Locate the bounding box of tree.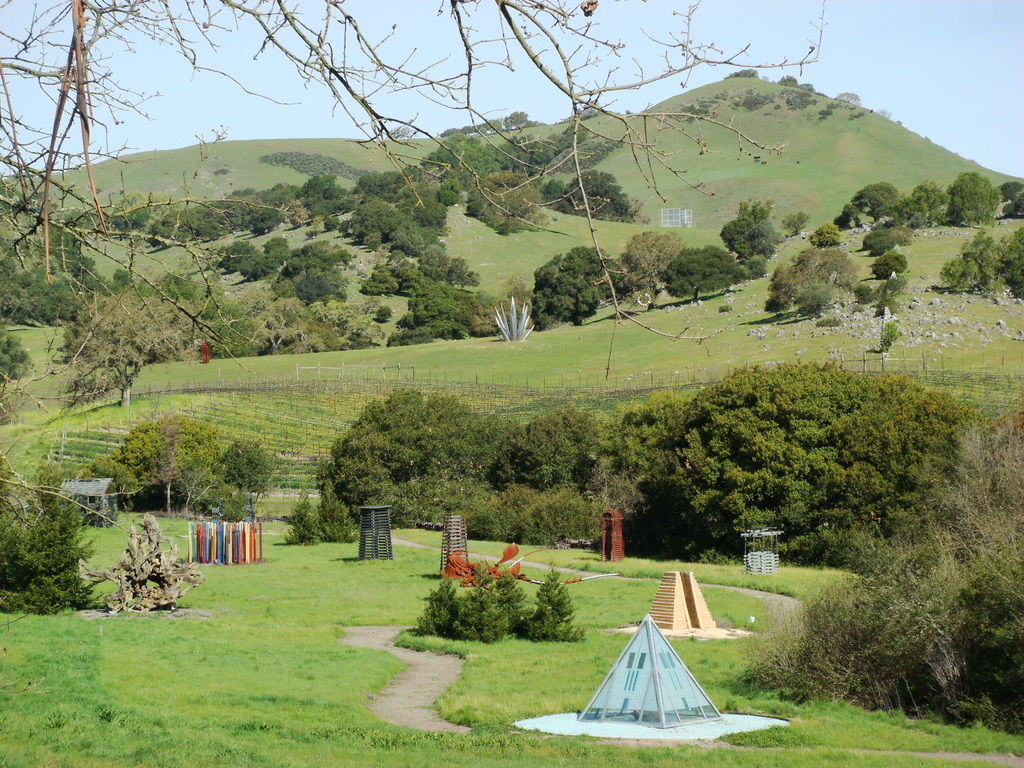
Bounding box: bbox(60, 286, 211, 409).
